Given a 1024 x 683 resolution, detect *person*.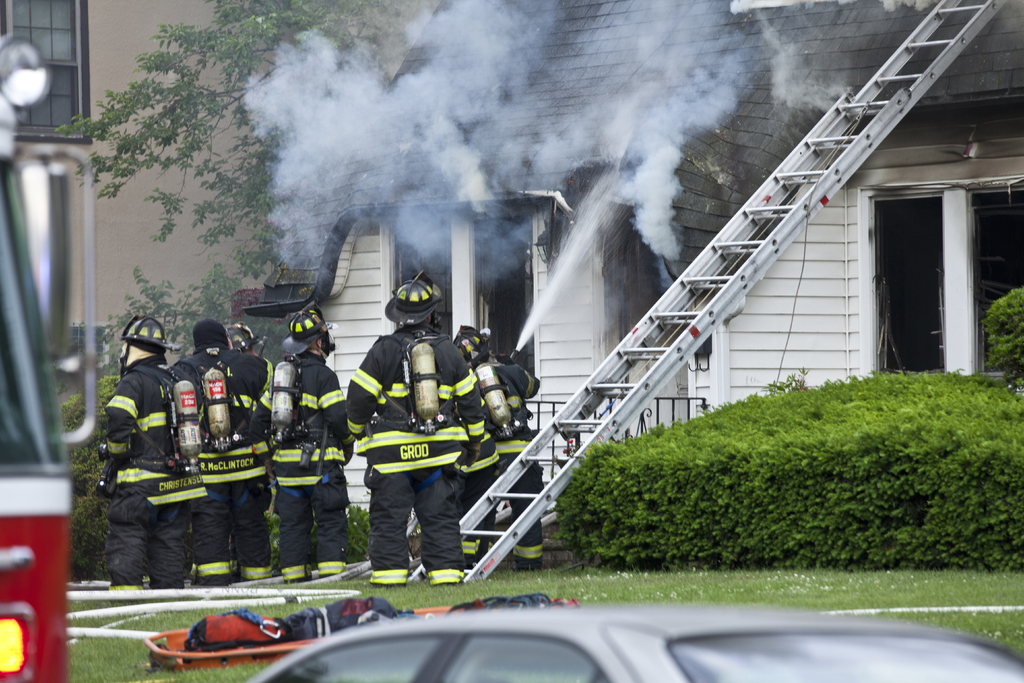
l=247, t=306, r=354, b=580.
